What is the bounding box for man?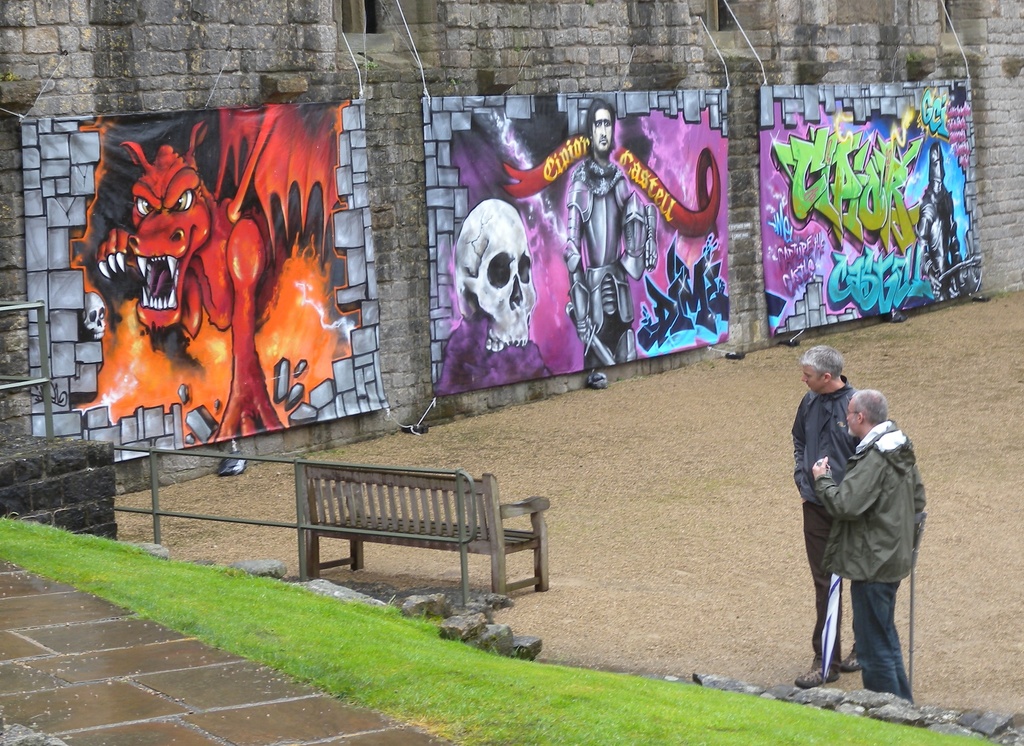
<bbox>564, 99, 657, 373</bbox>.
